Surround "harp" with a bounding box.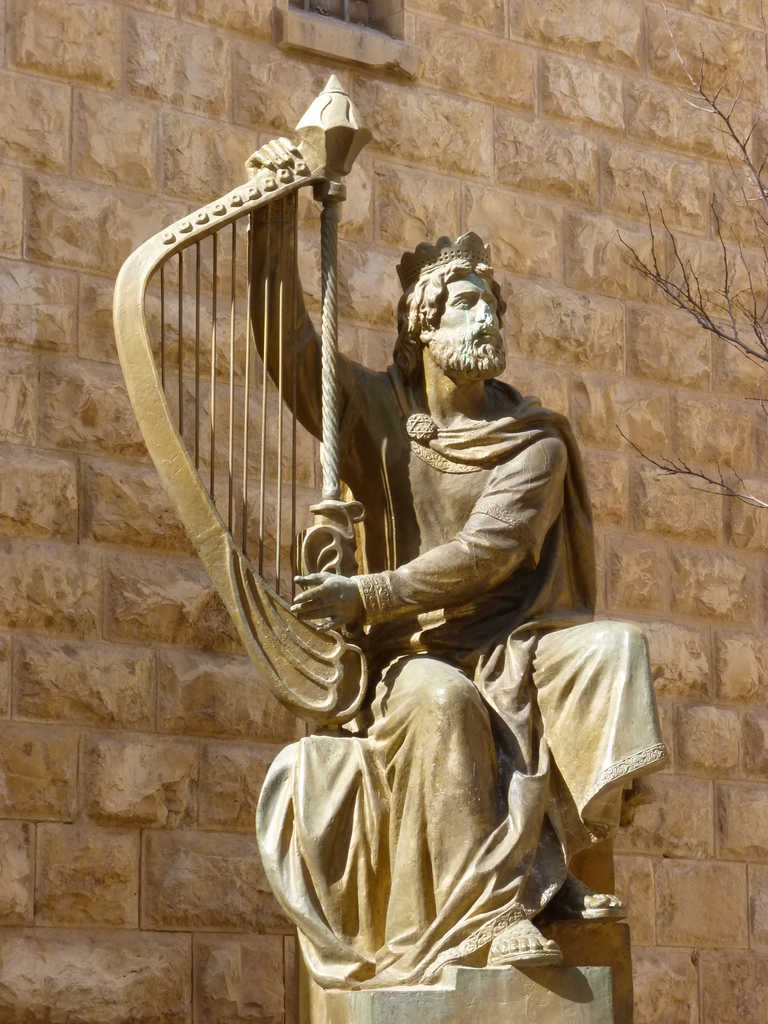
<box>110,76,372,736</box>.
